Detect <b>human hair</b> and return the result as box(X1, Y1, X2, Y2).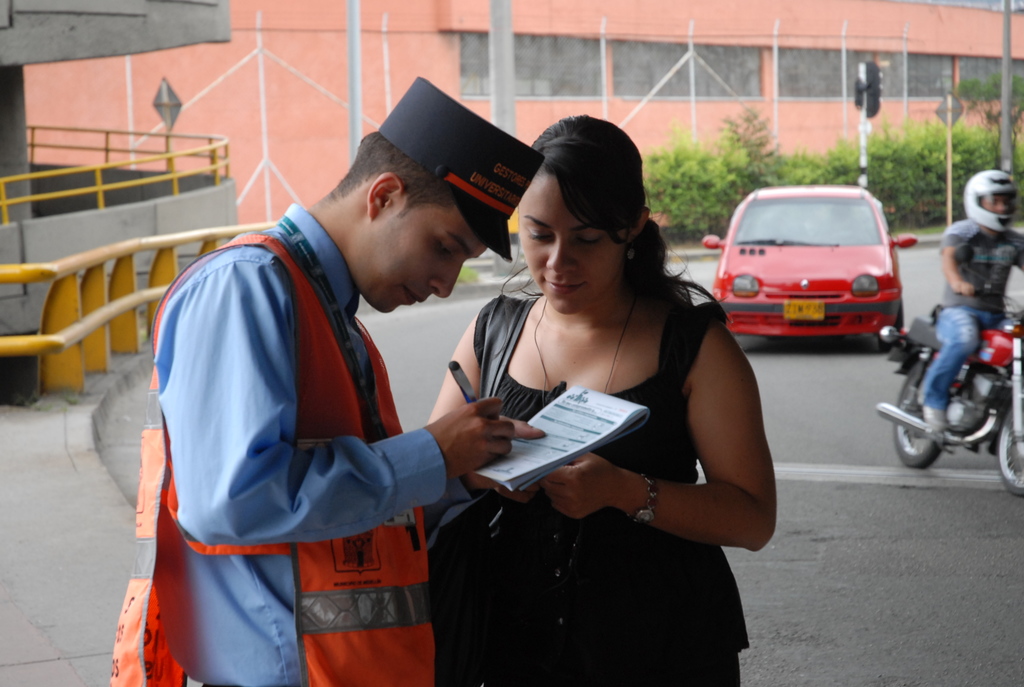
box(332, 128, 459, 223).
